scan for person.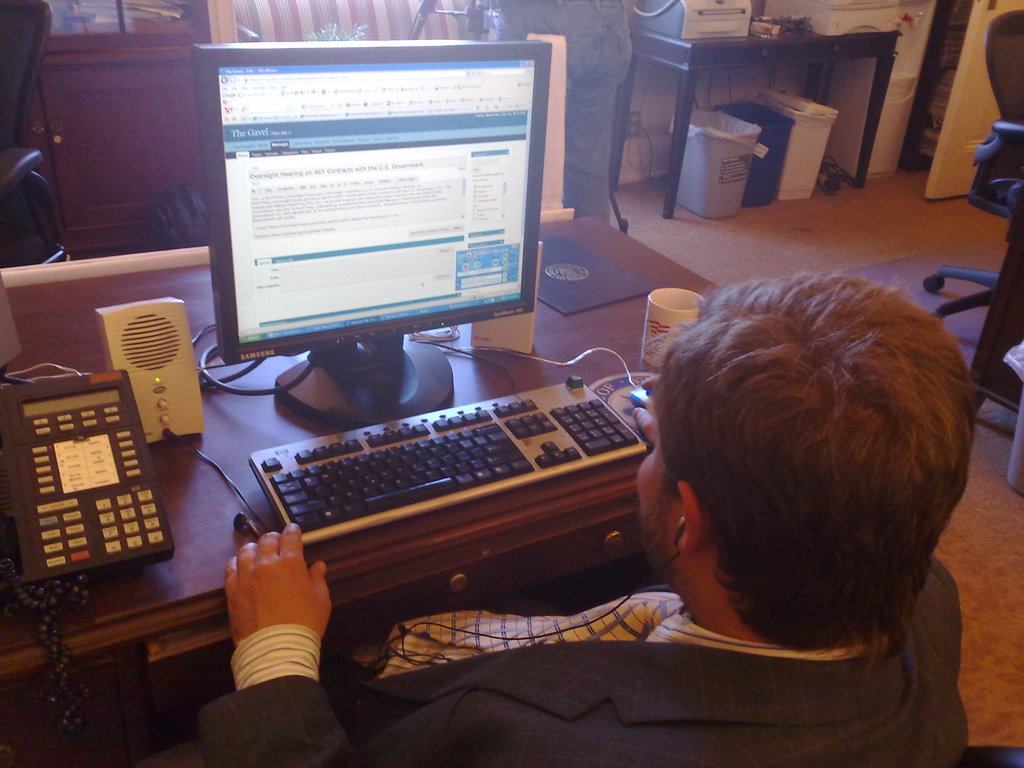
Scan result: <bbox>488, 0, 630, 226</bbox>.
